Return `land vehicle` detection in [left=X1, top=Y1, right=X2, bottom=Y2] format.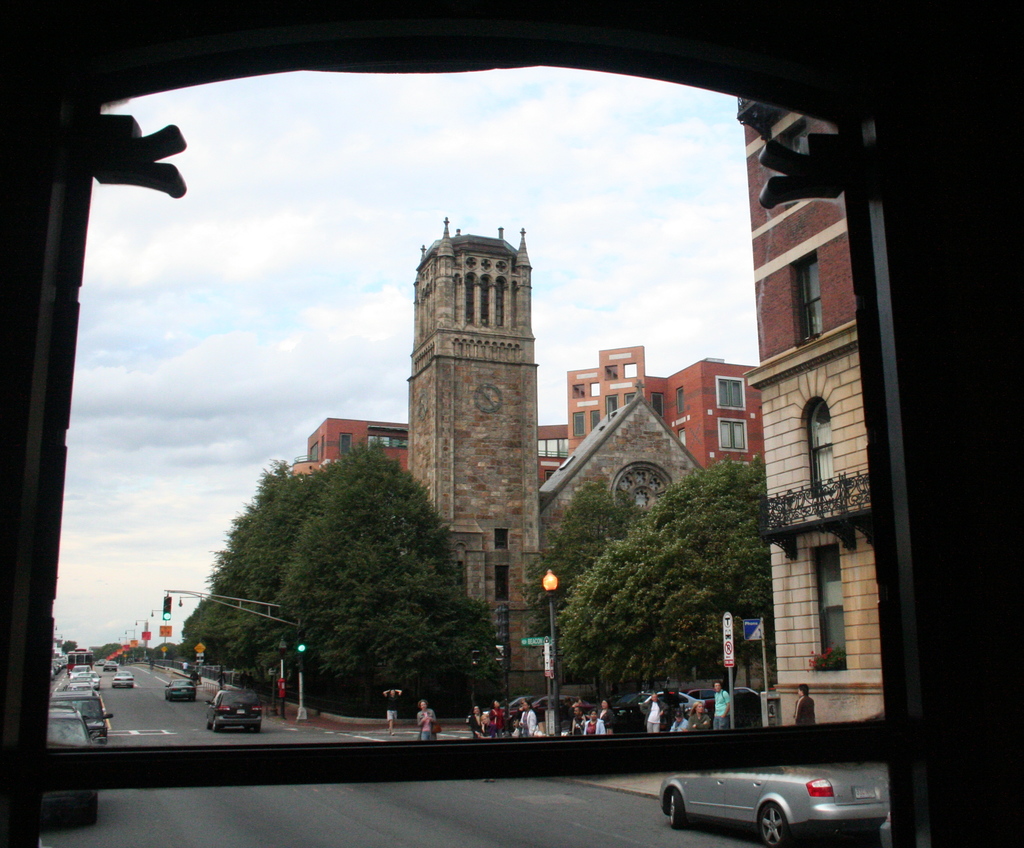
[left=632, top=691, right=689, bottom=703].
